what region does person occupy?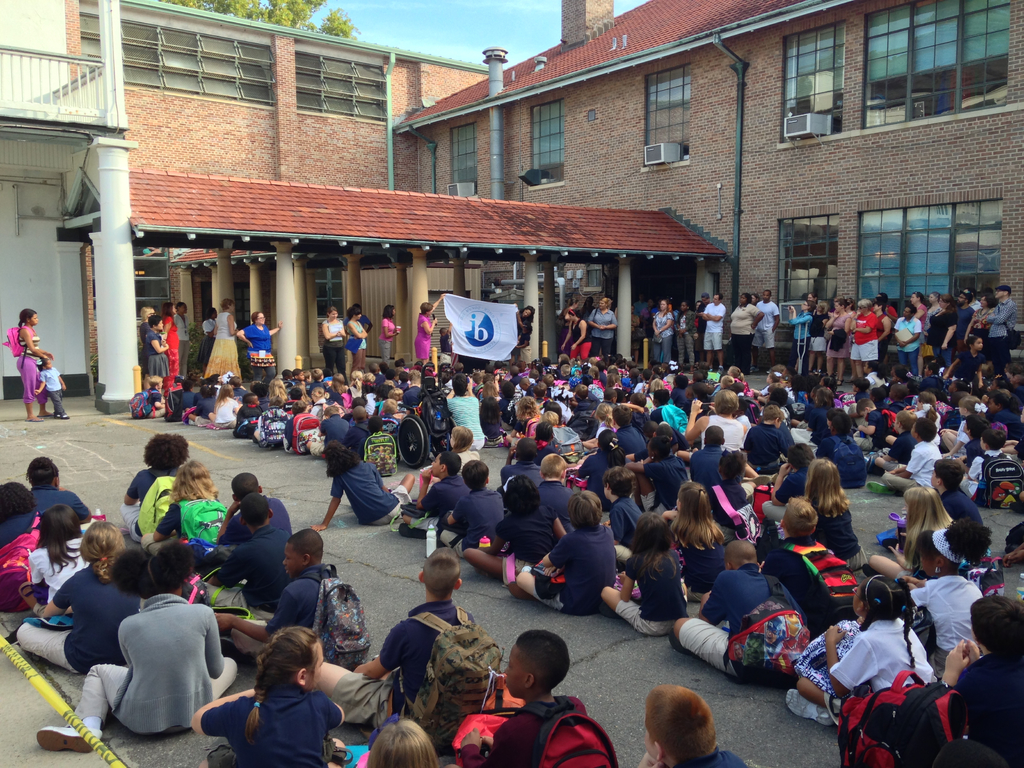
<region>33, 358, 69, 421</region>.
